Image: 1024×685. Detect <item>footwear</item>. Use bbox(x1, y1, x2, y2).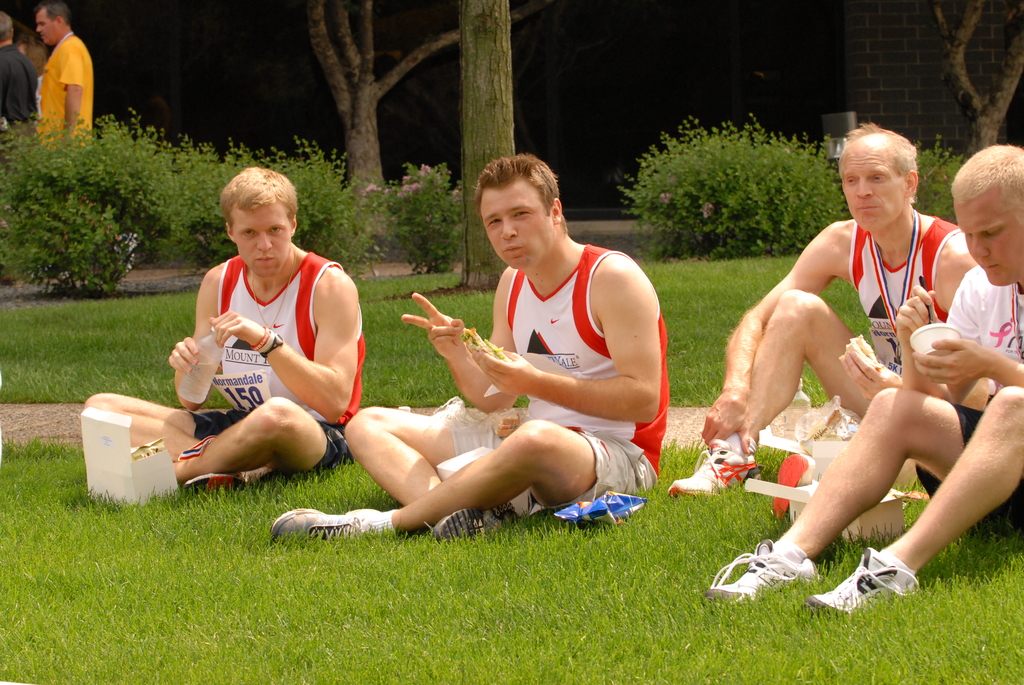
bbox(662, 430, 767, 493).
